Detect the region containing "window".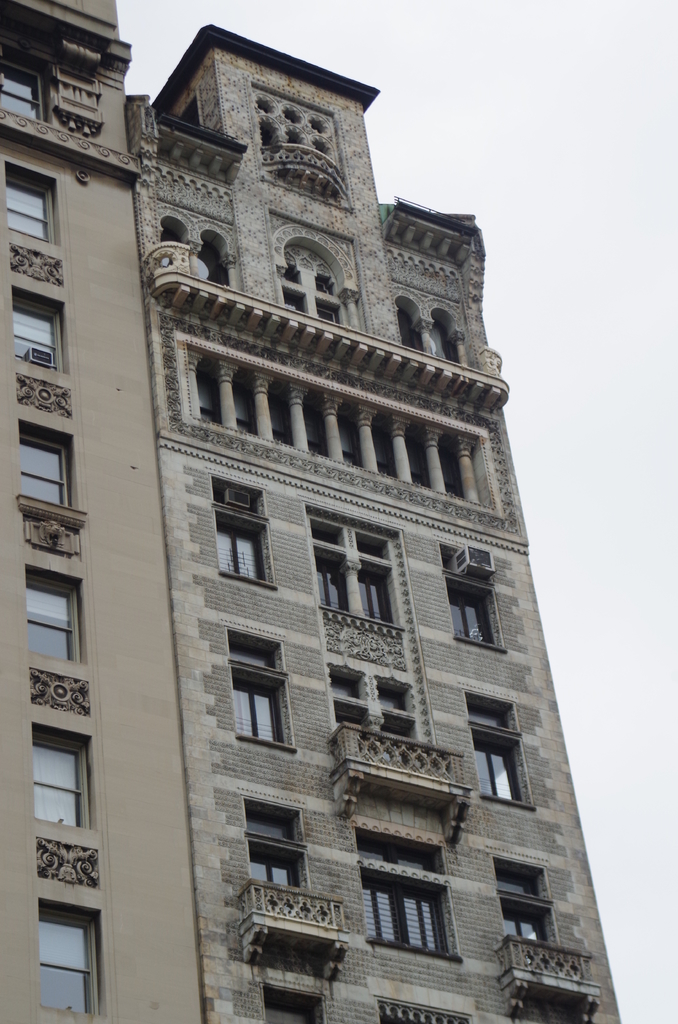
l=18, t=288, r=60, b=365.
